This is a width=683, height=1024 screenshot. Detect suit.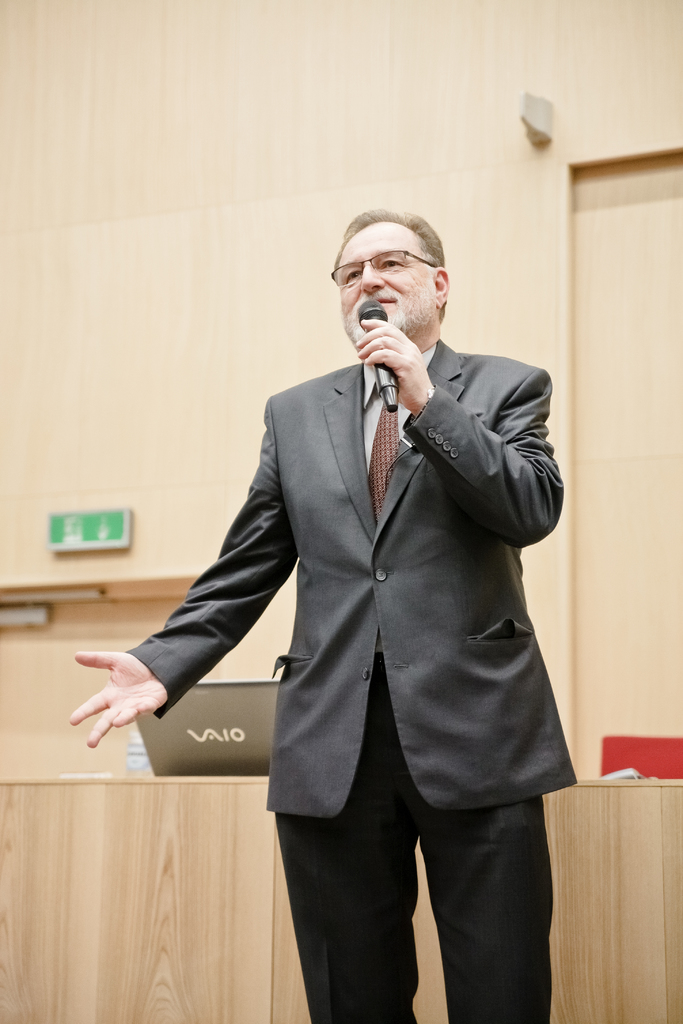
box=[114, 362, 589, 1023].
